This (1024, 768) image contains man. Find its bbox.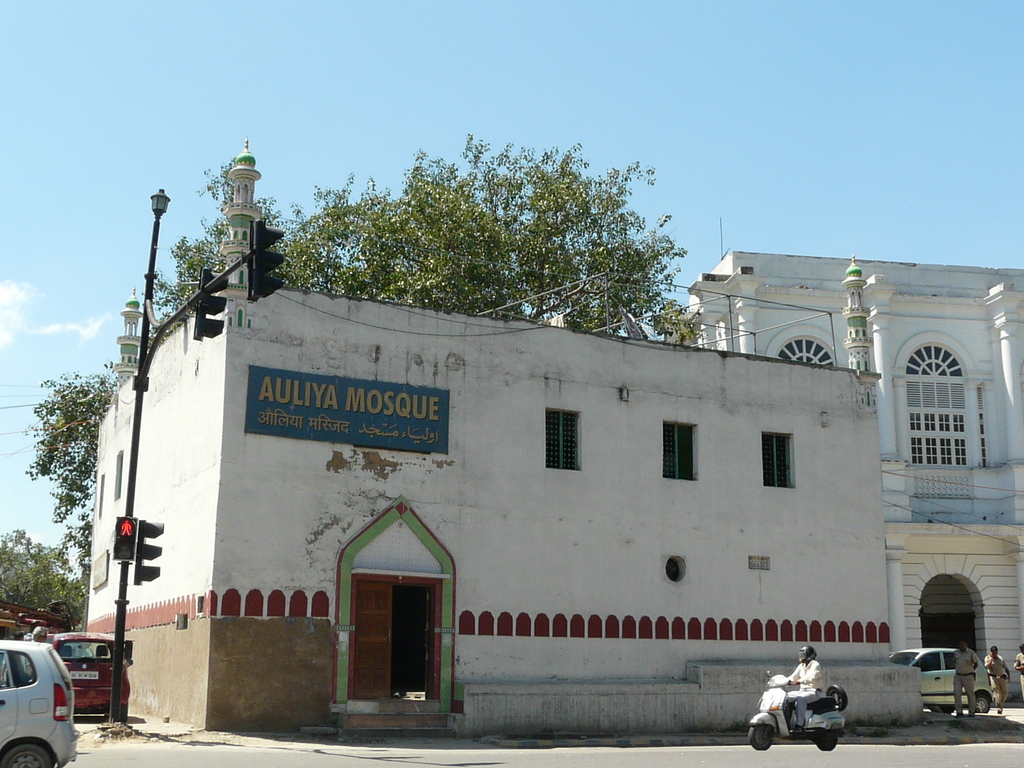
l=1012, t=644, r=1023, b=700.
